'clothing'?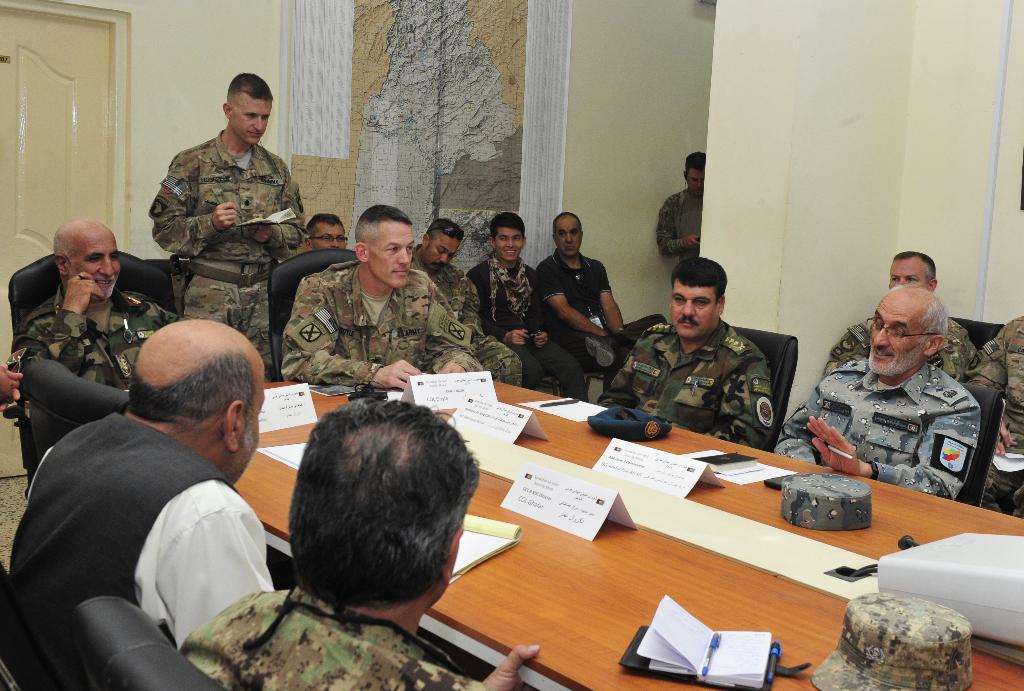
bbox(6, 286, 186, 393)
